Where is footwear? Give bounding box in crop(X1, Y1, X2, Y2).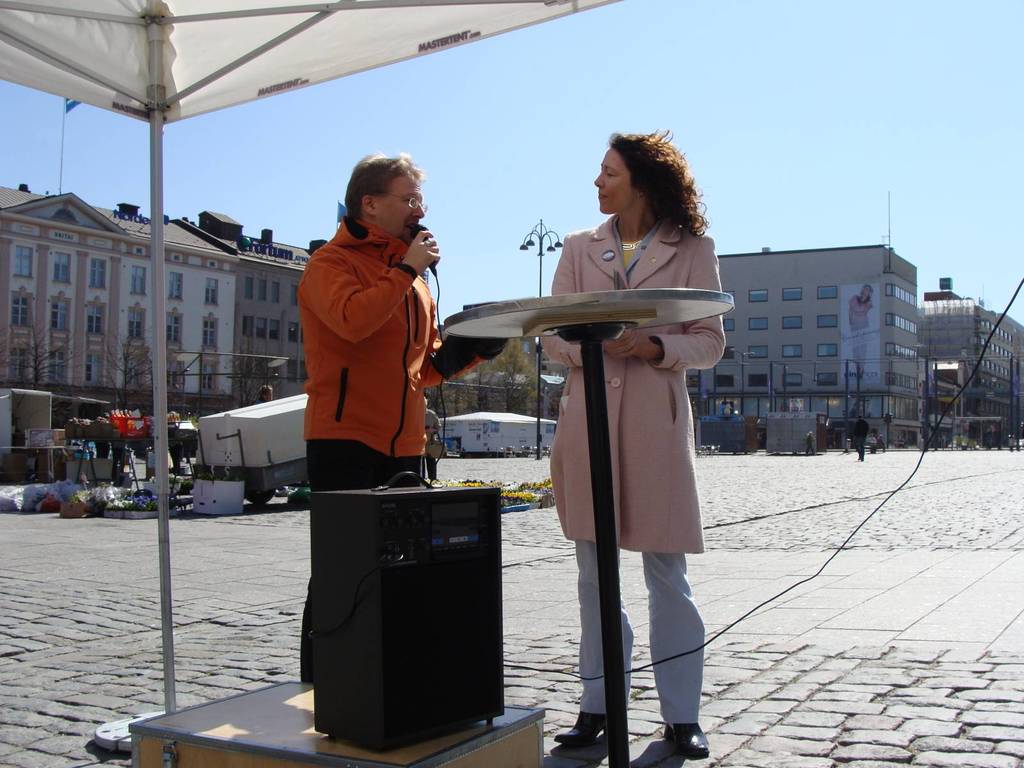
crop(660, 721, 715, 759).
